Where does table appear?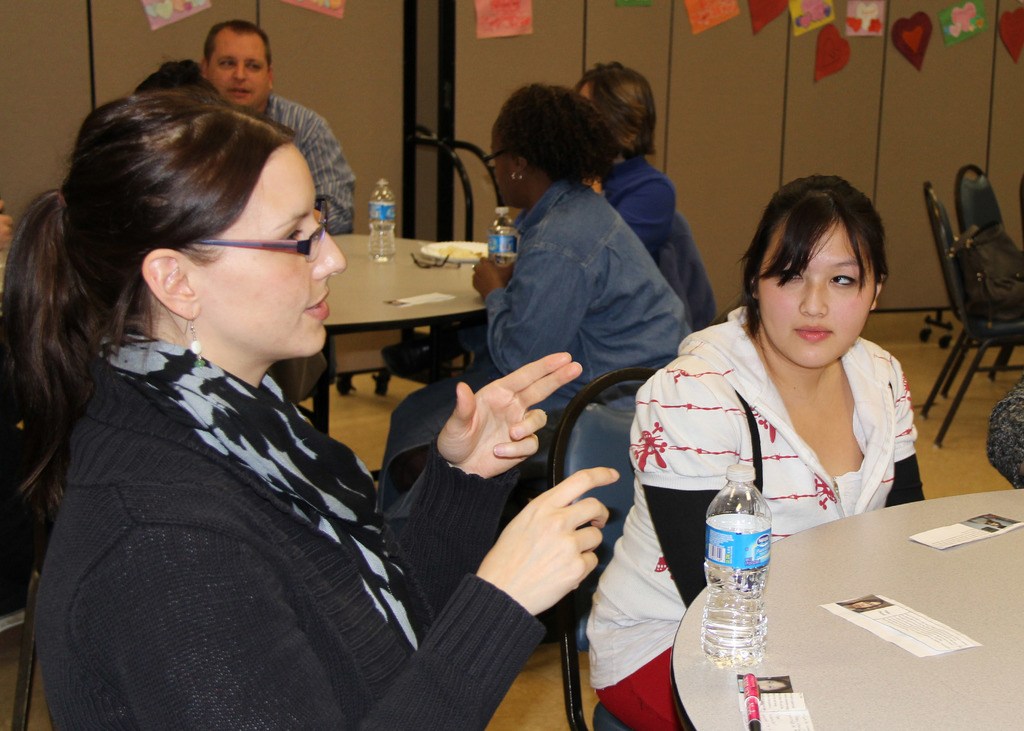
Appears at l=311, t=221, r=524, b=388.
